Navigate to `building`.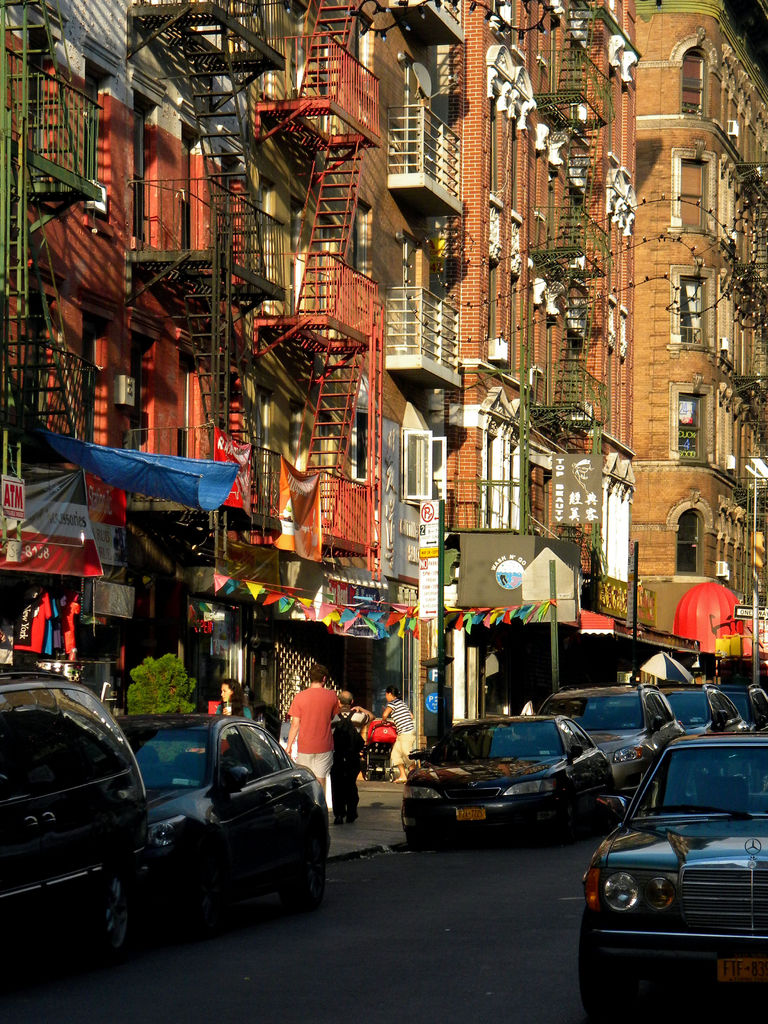
Navigation target: 368, 0, 465, 641.
